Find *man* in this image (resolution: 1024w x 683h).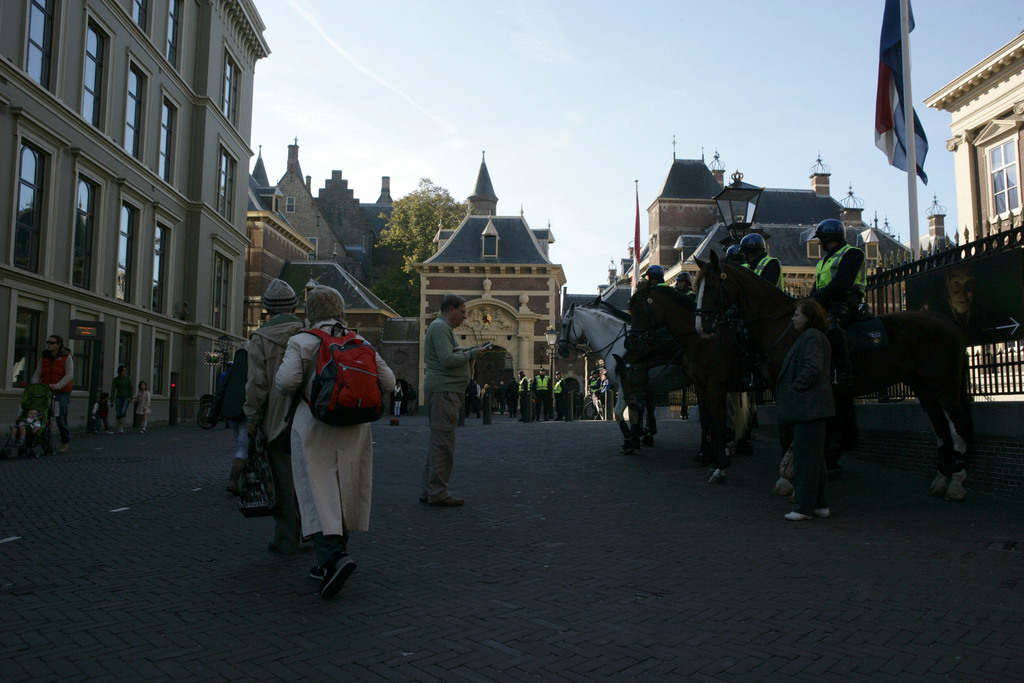
region(806, 215, 871, 386).
